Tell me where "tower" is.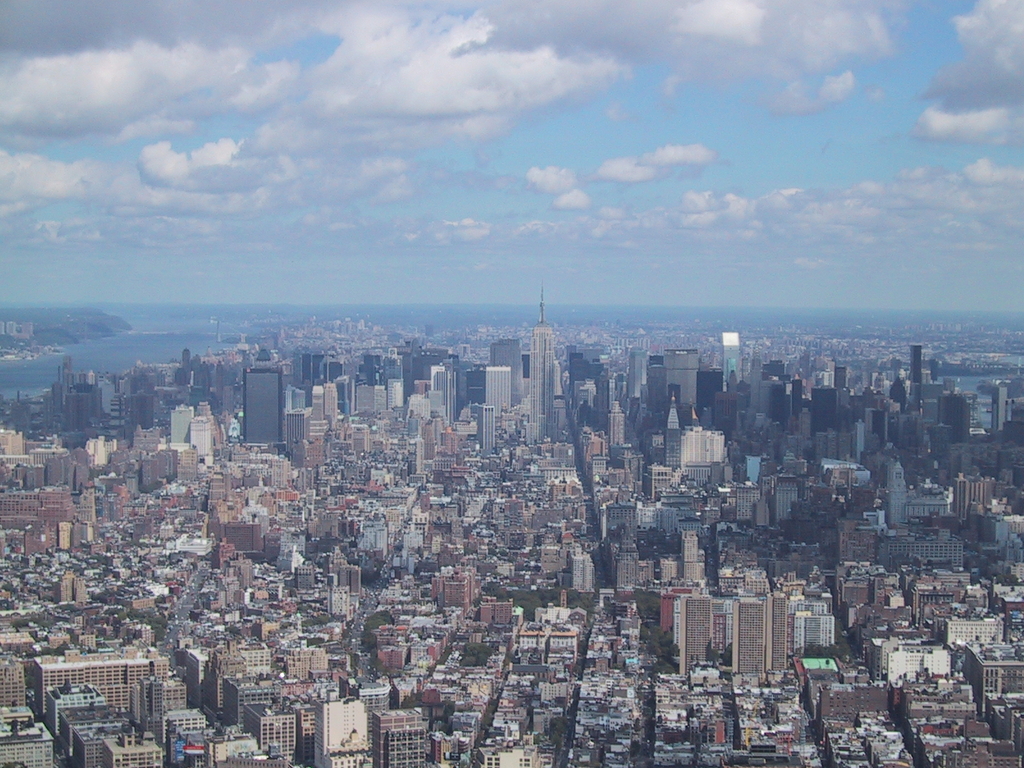
"tower" is at x1=731, y1=482, x2=762, y2=523.
